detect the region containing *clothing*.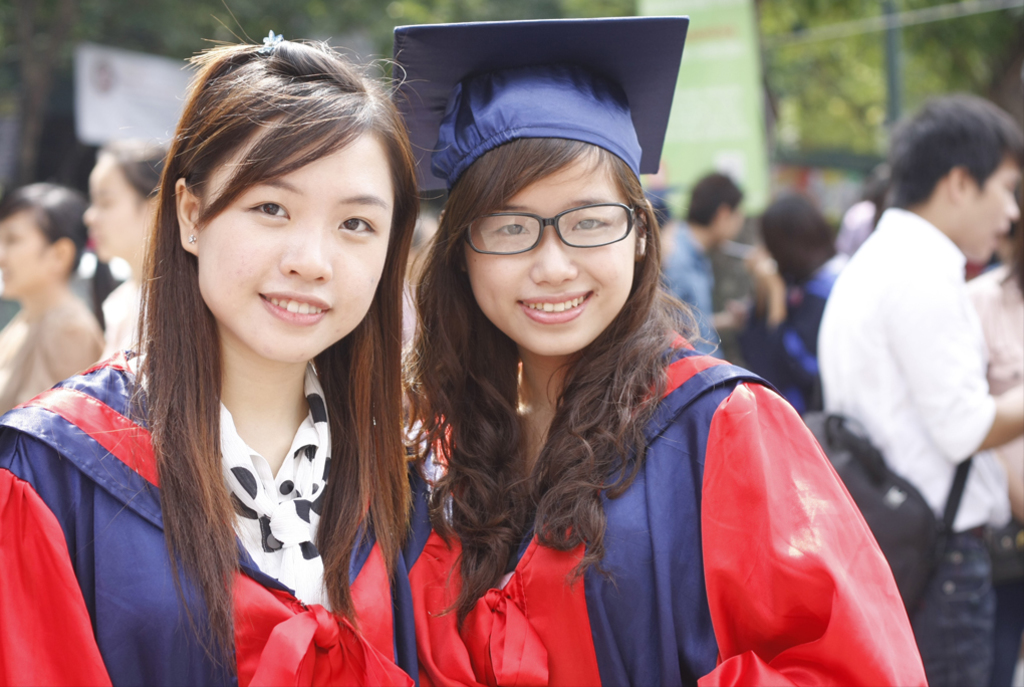
detection(405, 273, 442, 514).
